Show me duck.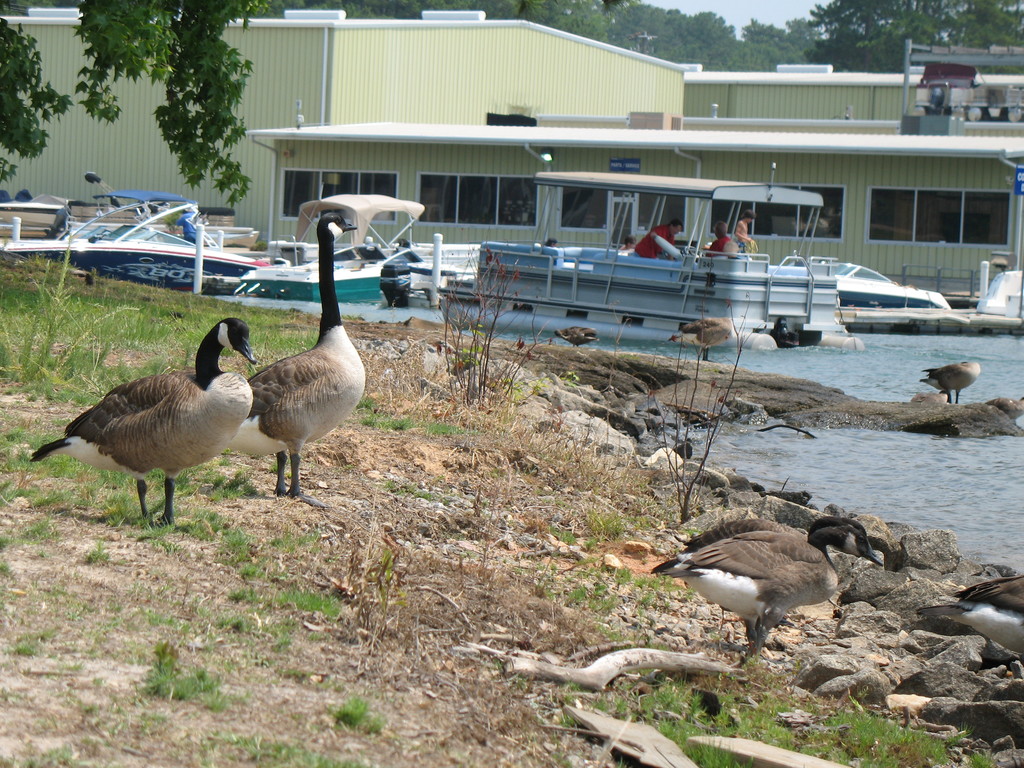
duck is here: locate(554, 323, 611, 347).
